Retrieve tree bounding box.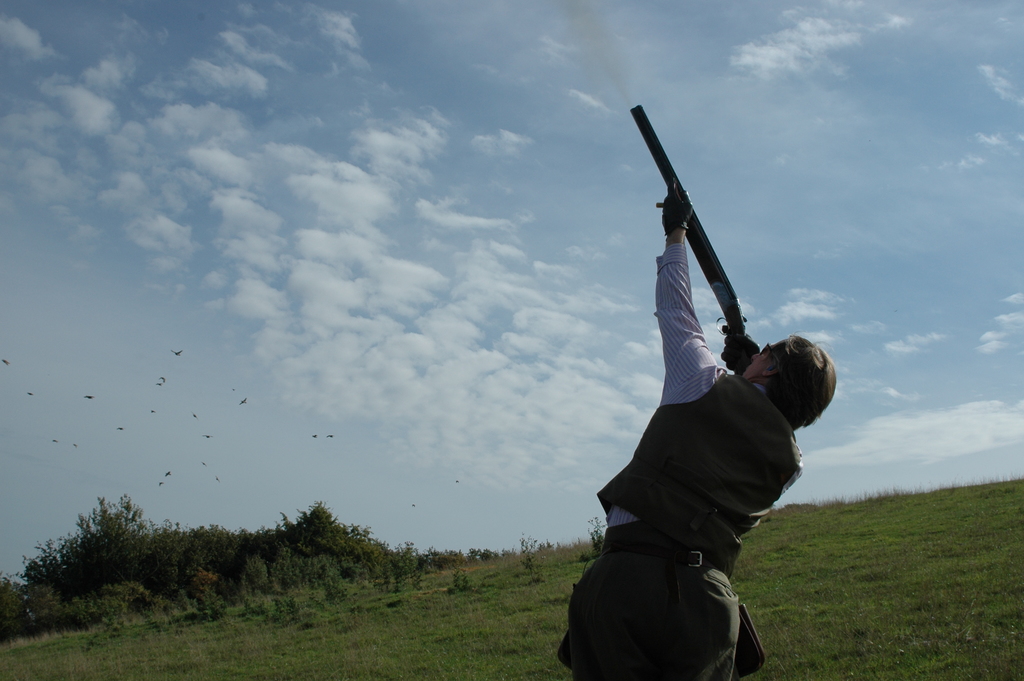
Bounding box: x1=51 y1=502 x2=141 y2=602.
